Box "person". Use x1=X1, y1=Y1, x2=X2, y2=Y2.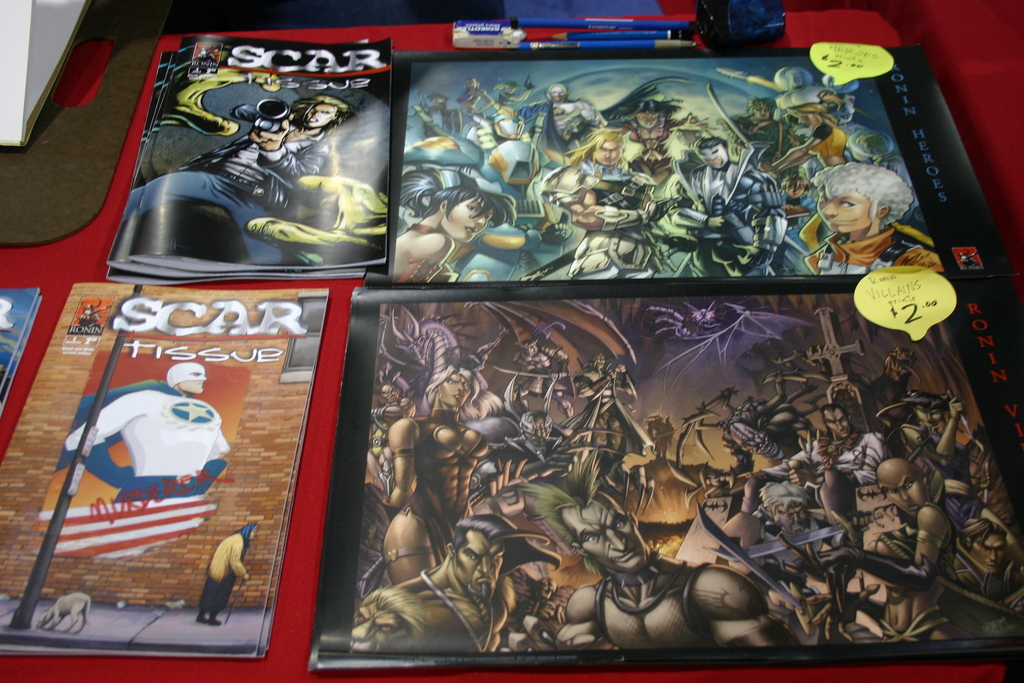
x1=812, y1=166, x2=946, y2=286.
